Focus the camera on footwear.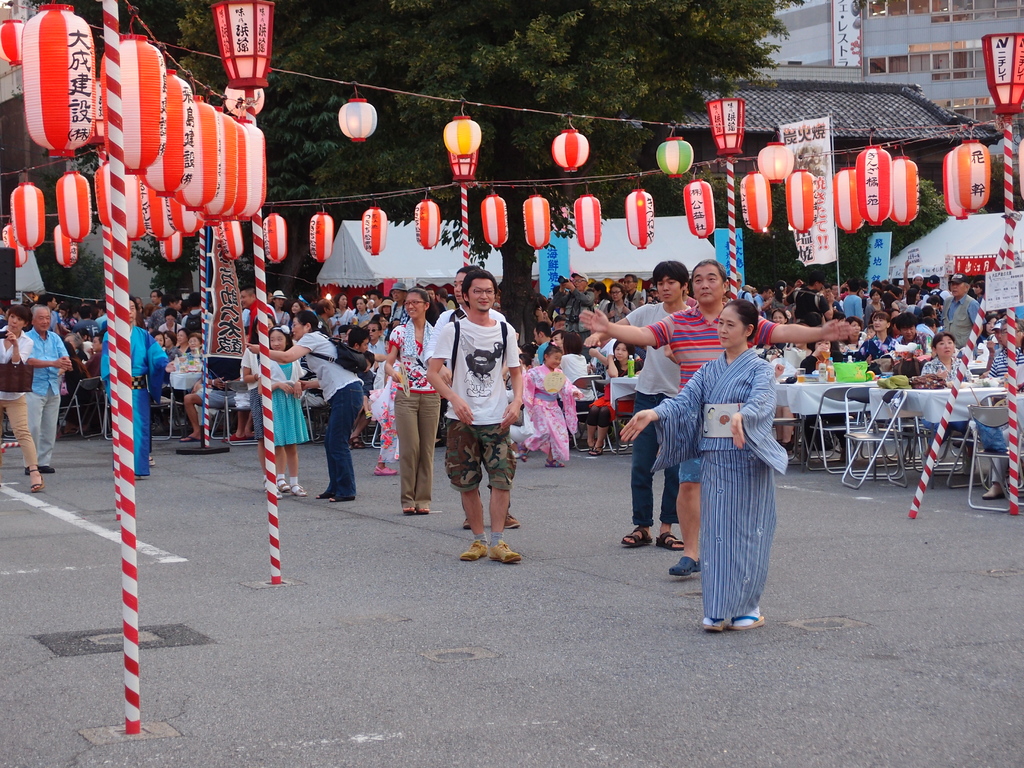
Focus region: 952,441,960,448.
